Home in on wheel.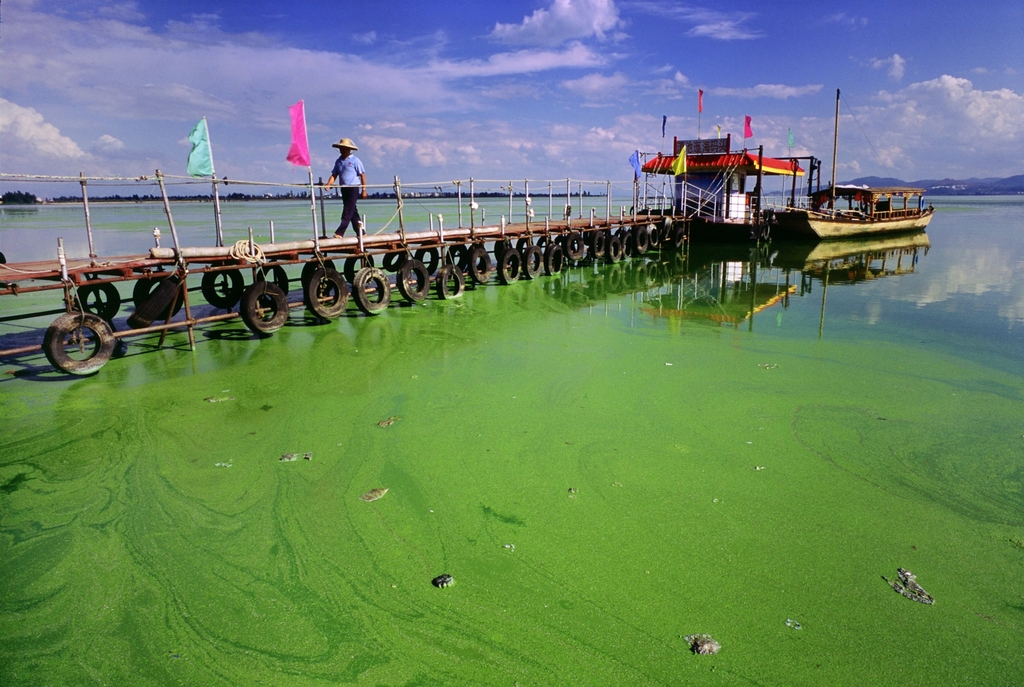
Homed in at select_region(436, 261, 465, 298).
